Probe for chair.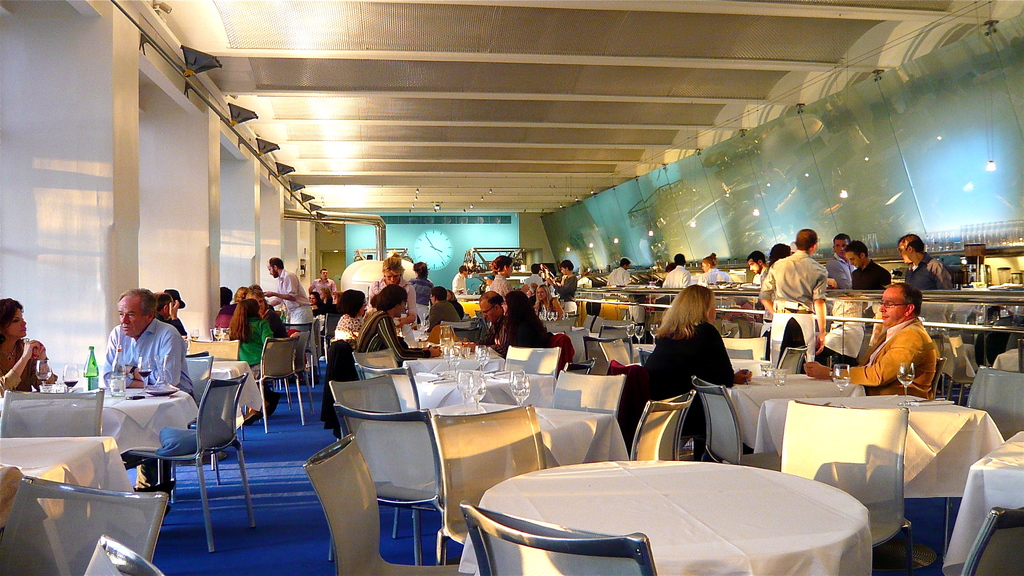
Probe result: 968,363,1023,443.
